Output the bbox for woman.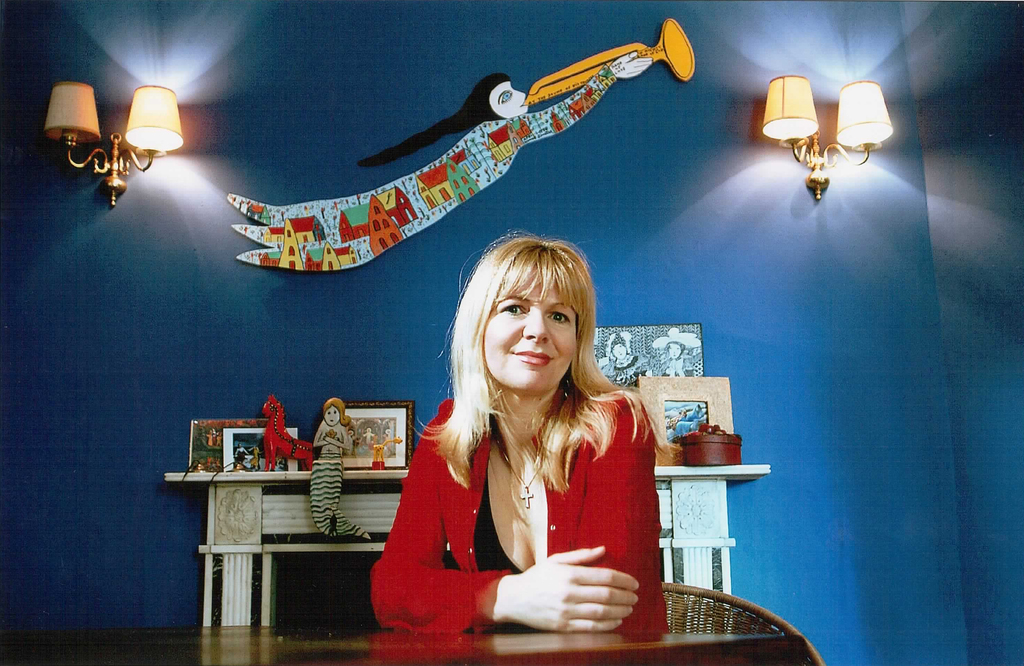
detection(371, 228, 673, 630).
